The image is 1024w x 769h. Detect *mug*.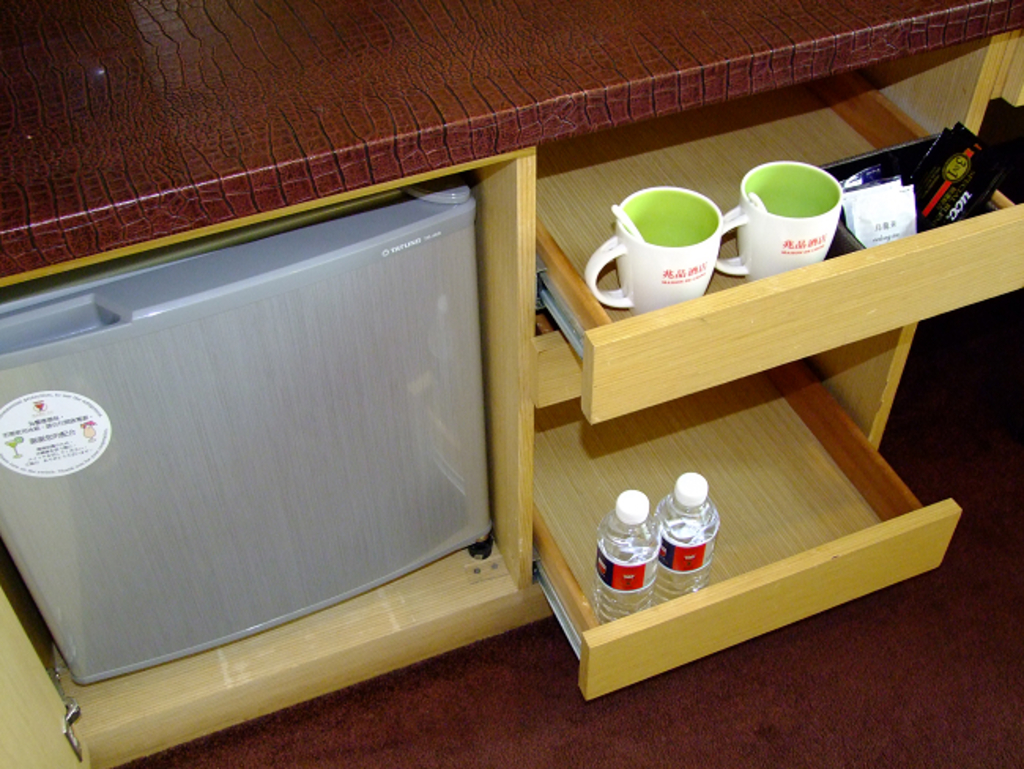
Detection: bbox=[581, 186, 723, 312].
